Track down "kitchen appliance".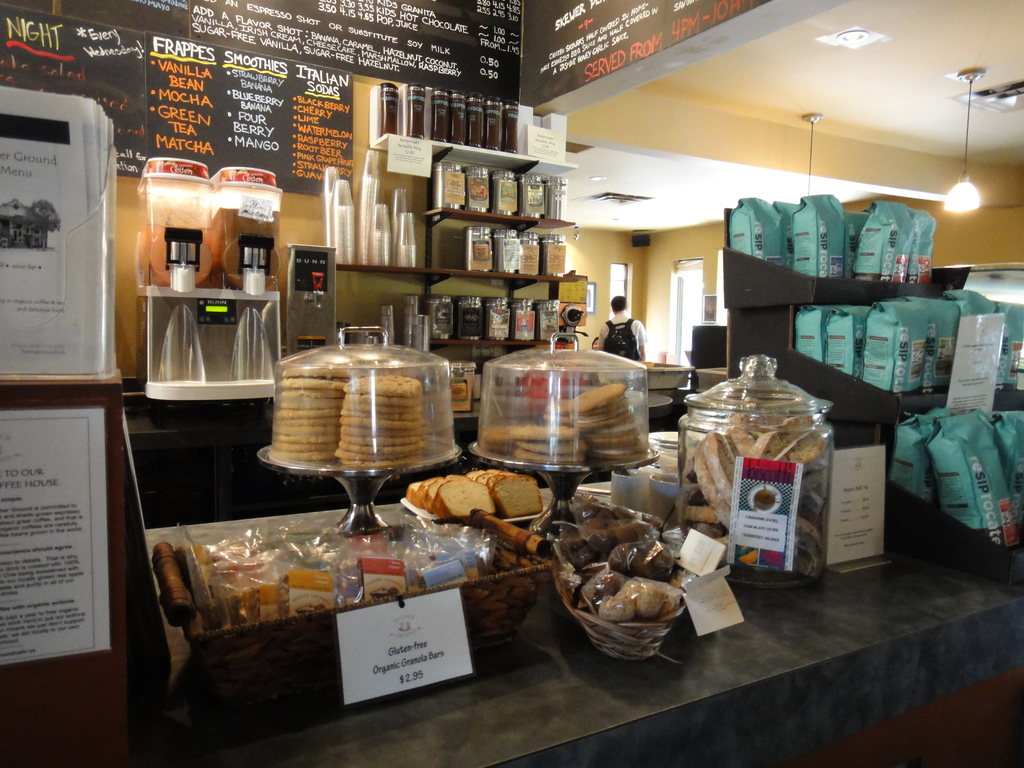
Tracked to bbox=(496, 291, 534, 346).
